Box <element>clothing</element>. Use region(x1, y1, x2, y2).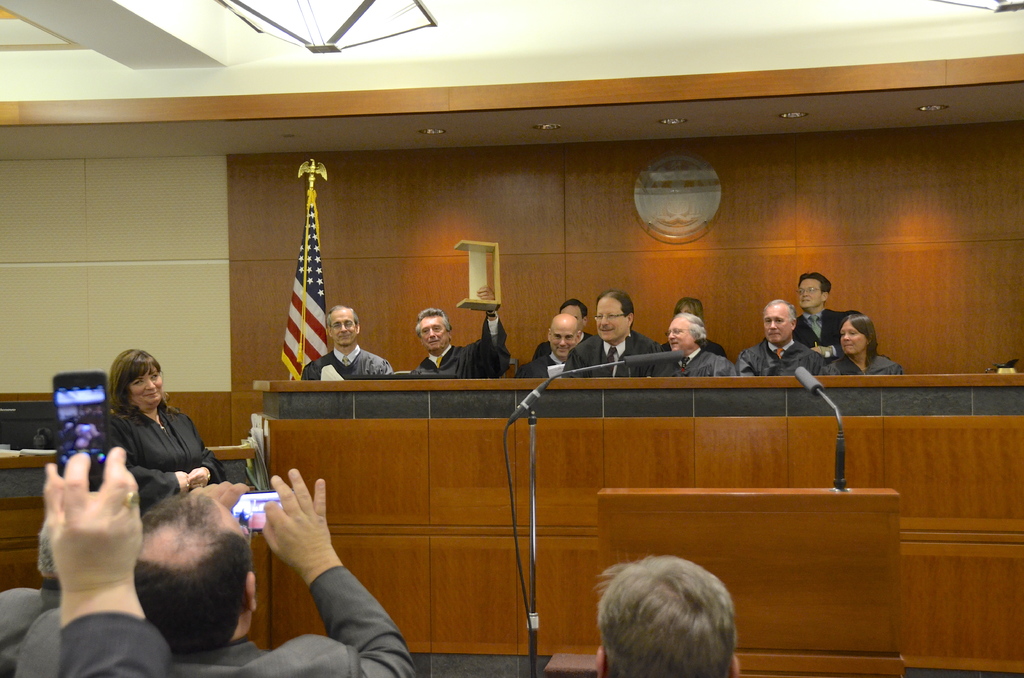
region(165, 566, 410, 677).
